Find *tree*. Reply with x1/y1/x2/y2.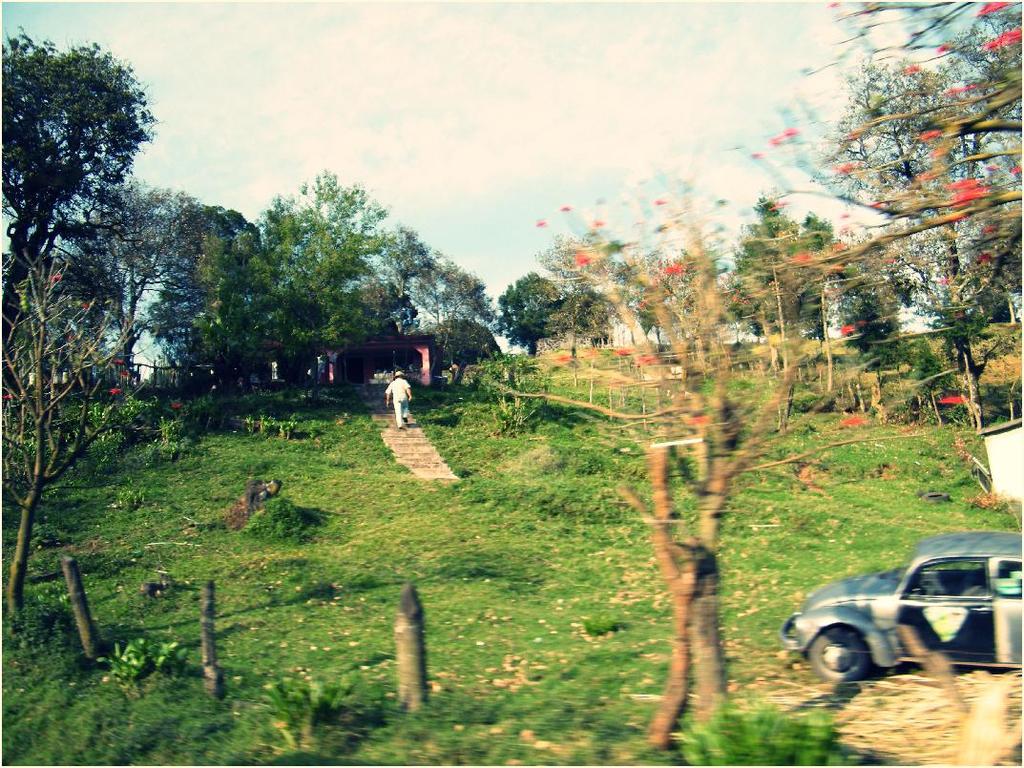
0/16/167/402.
